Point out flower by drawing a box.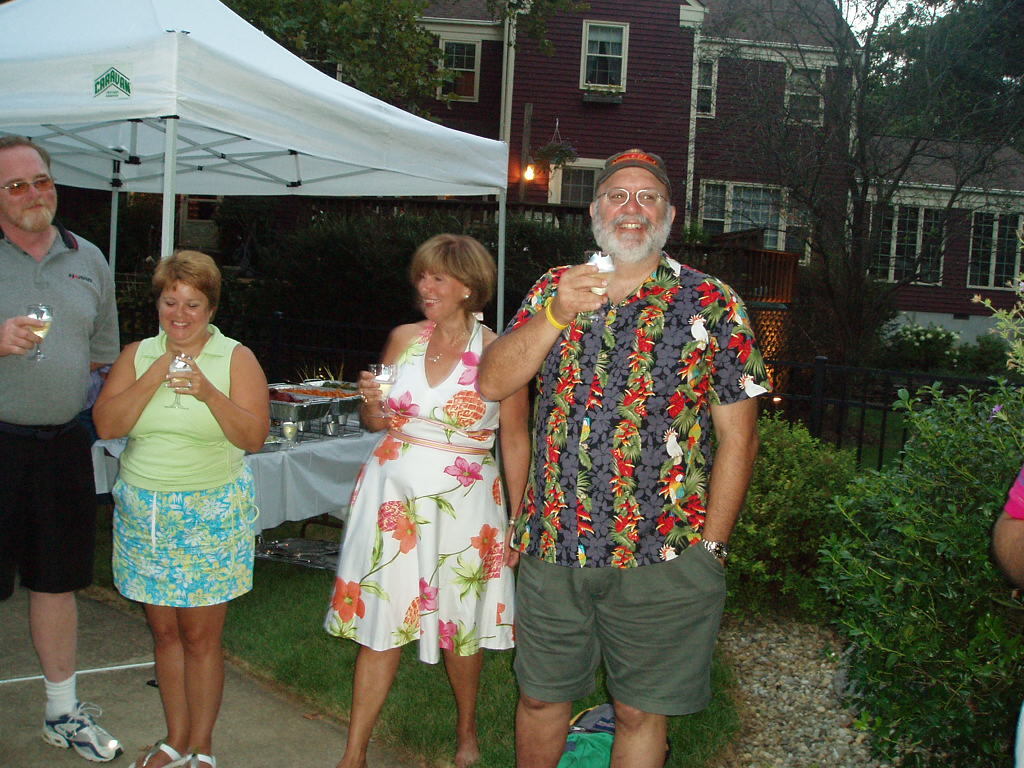
417,577,439,611.
